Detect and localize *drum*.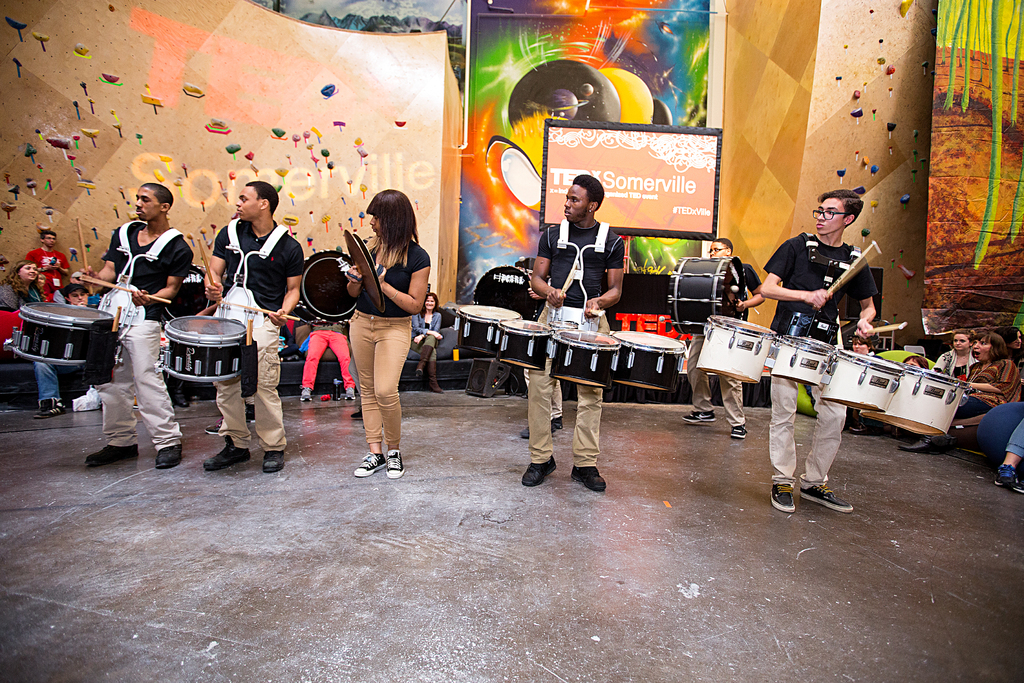
Localized at left=454, top=299, right=523, bottom=349.
